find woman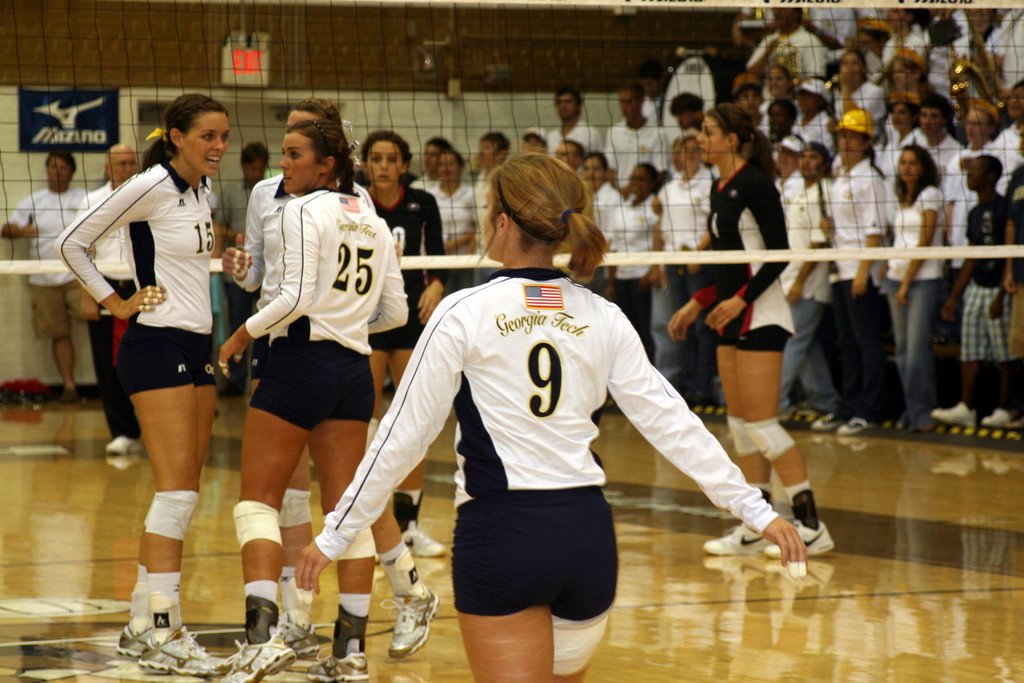
294, 154, 813, 682
